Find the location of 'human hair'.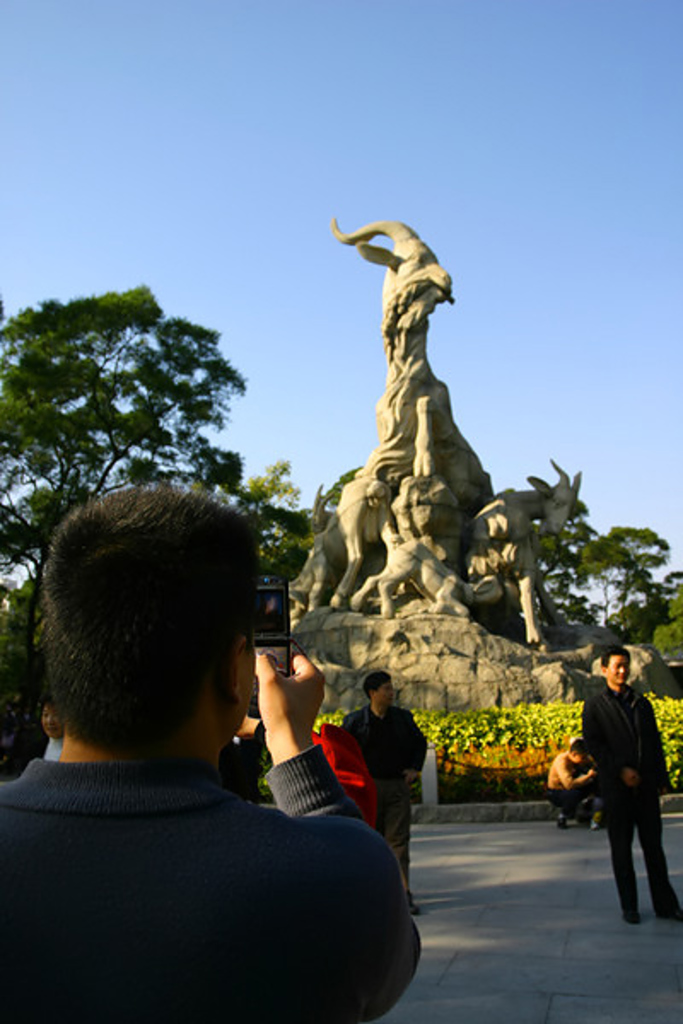
Location: {"x1": 599, "y1": 643, "x2": 633, "y2": 679}.
